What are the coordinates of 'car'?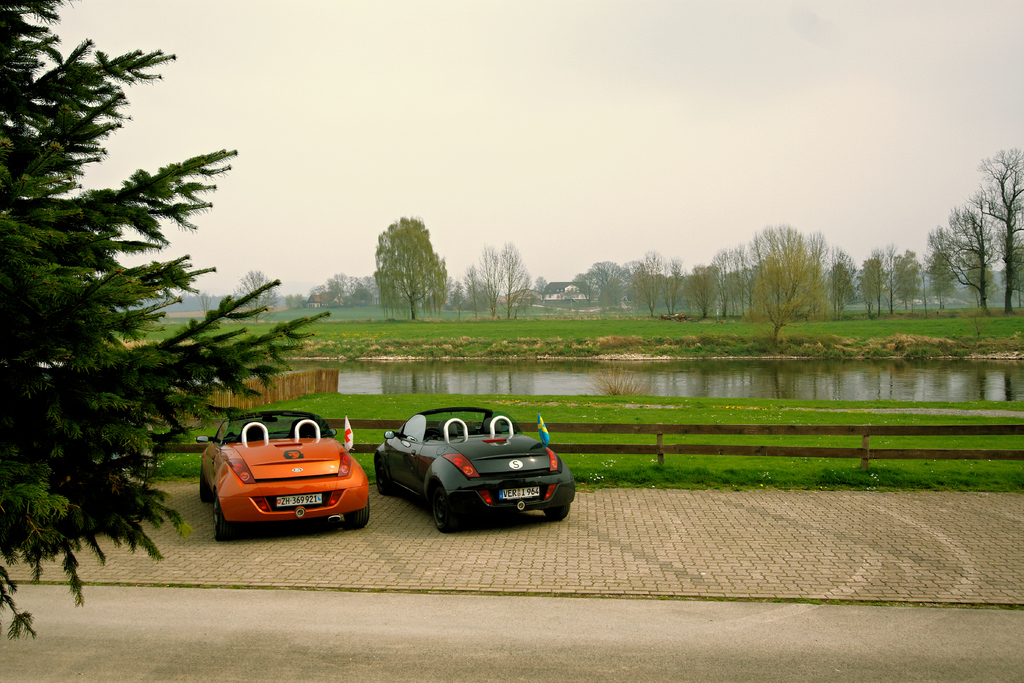
bbox=(373, 406, 575, 533).
